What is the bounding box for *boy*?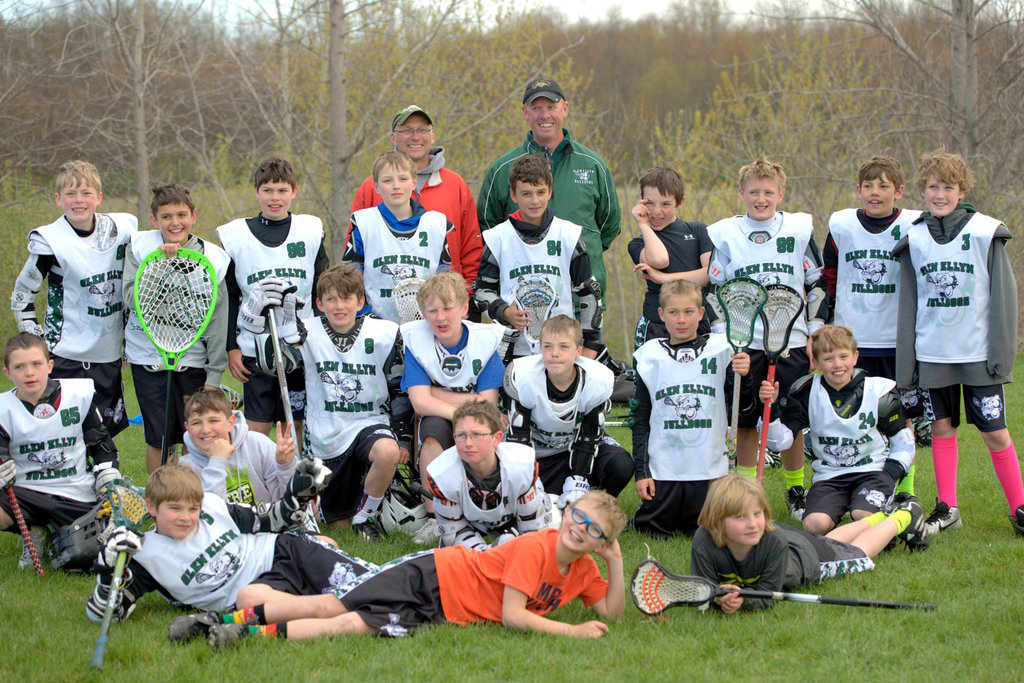
{"left": 710, "top": 160, "right": 837, "bottom": 520}.
